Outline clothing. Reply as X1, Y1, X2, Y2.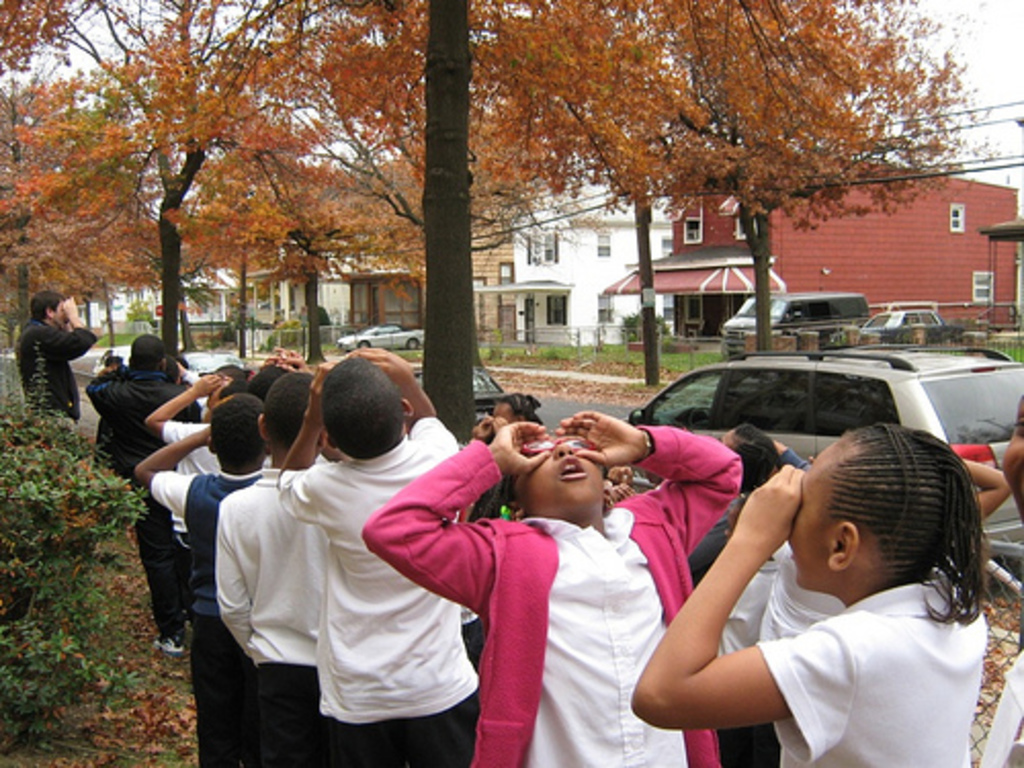
209, 473, 344, 764.
